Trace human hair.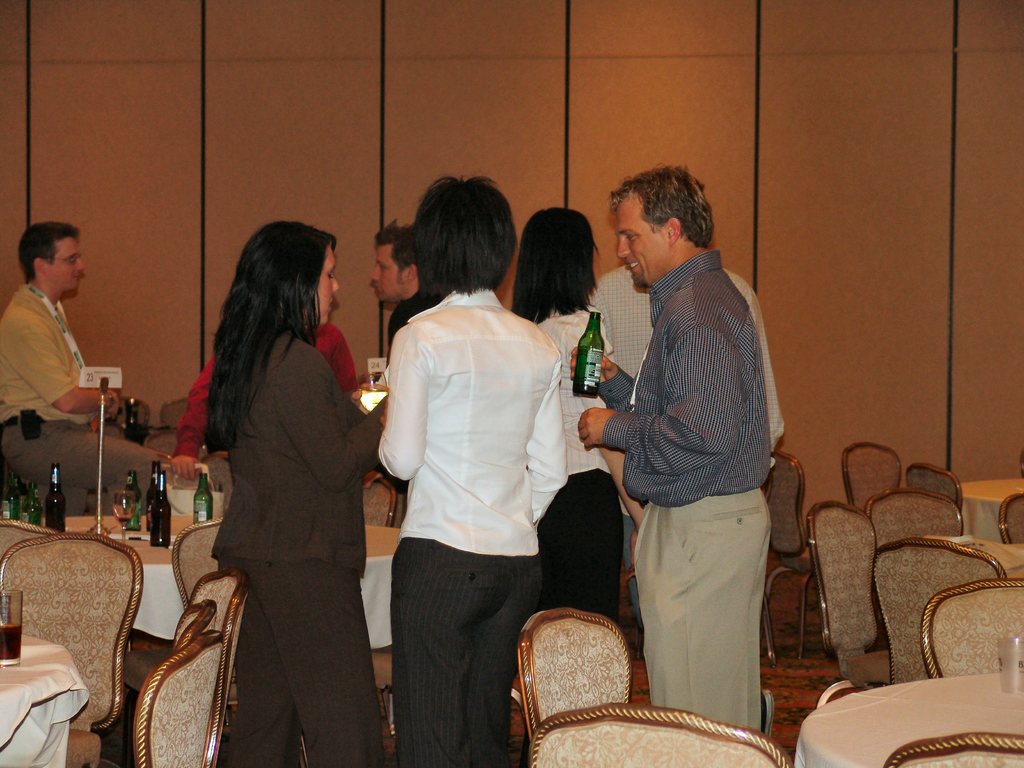
Traced to Rect(204, 220, 334, 454).
